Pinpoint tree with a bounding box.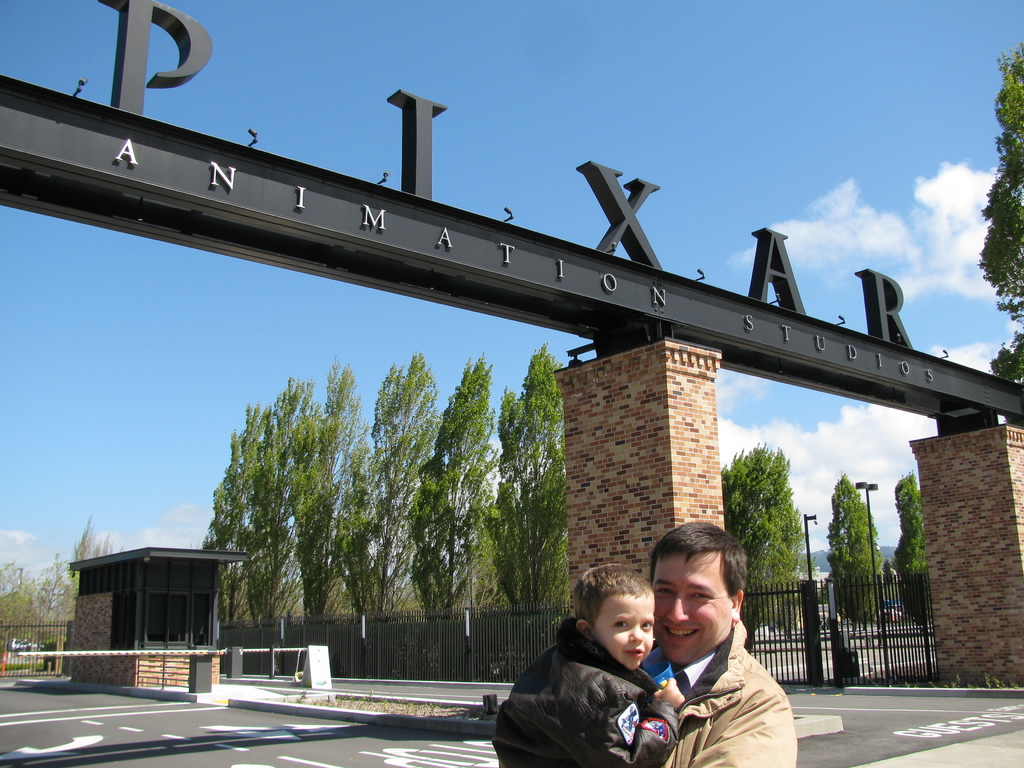
195, 399, 259, 631.
